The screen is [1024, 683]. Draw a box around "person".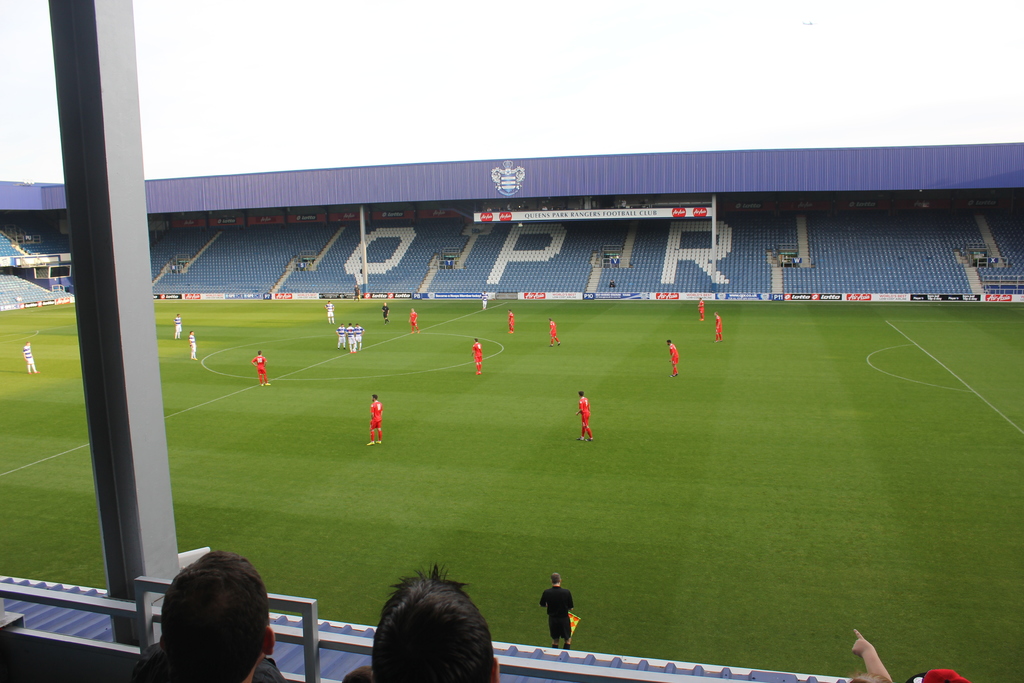
bbox=[346, 320, 355, 351].
